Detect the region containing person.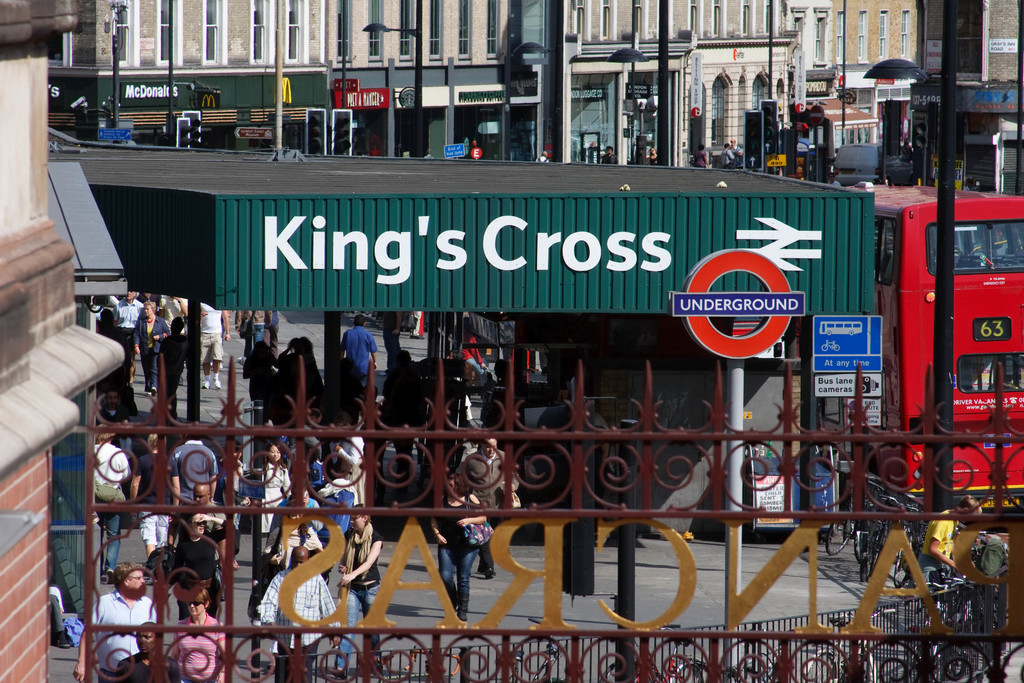
[x1=723, y1=142, x2=729, y2=165].
